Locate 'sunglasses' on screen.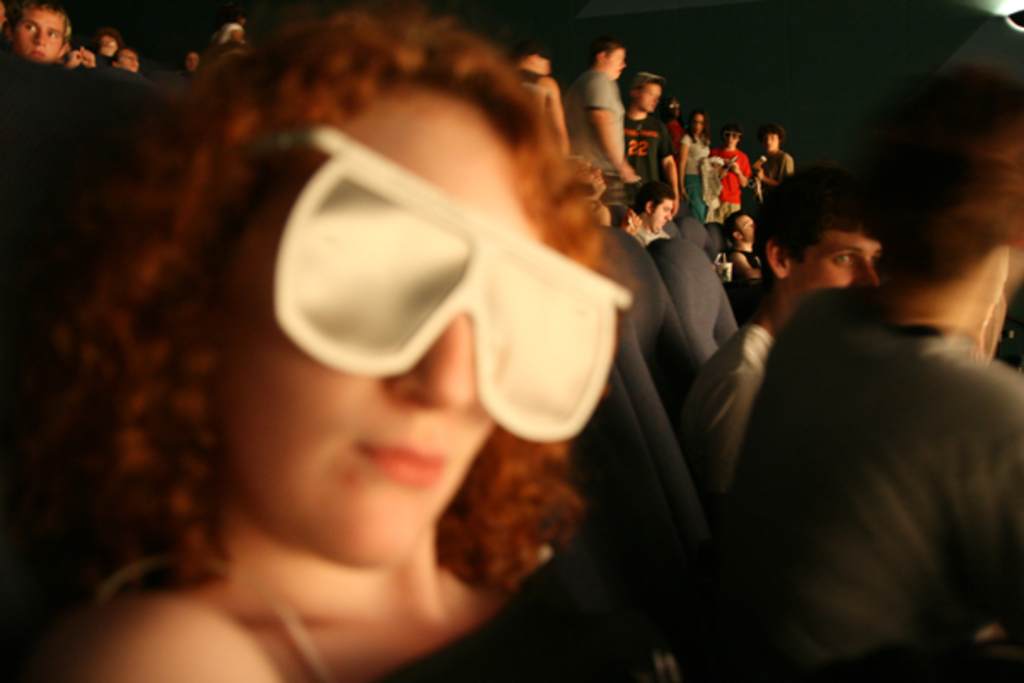
On screen at [244,121,635,439].
